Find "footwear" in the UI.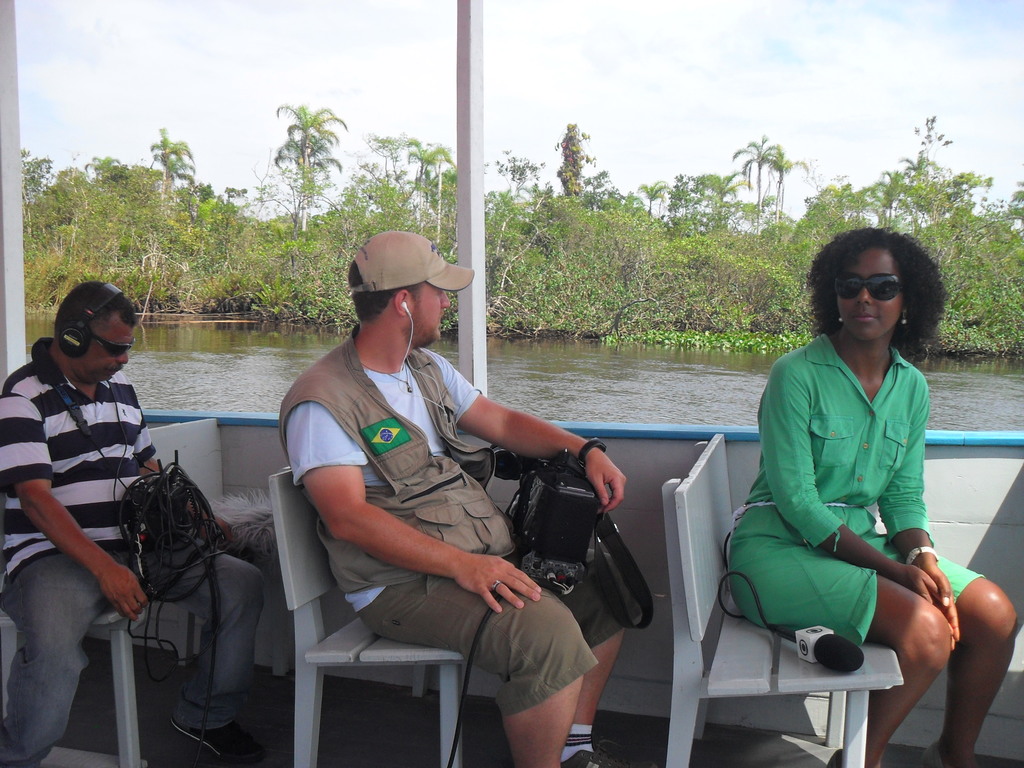
UI element at {"x1": 548, "y1": 728, "x2": 637, "y2": 765}.
